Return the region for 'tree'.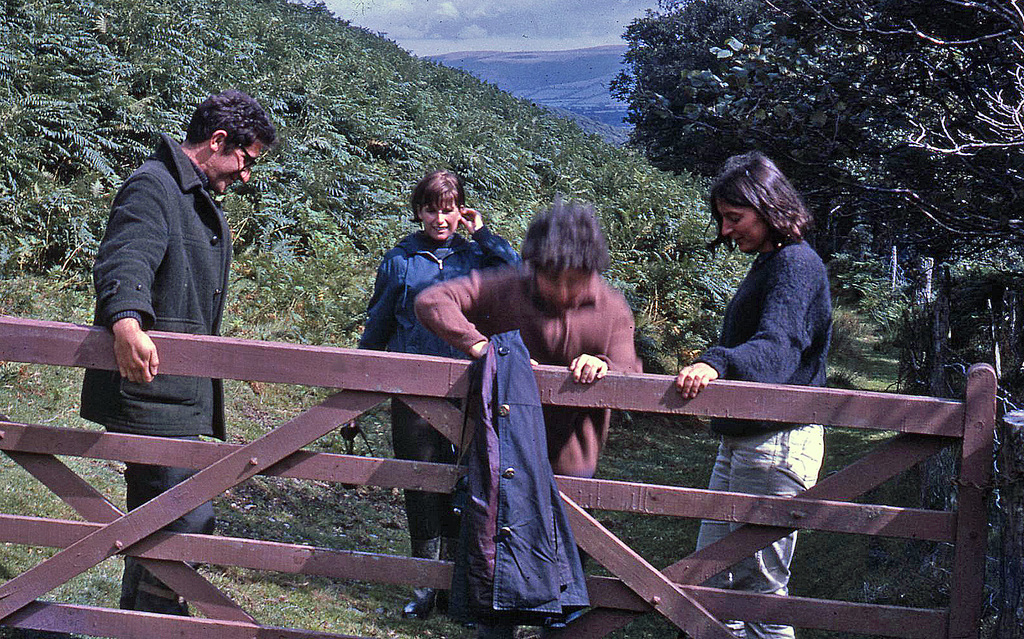
609 242 733 386.
